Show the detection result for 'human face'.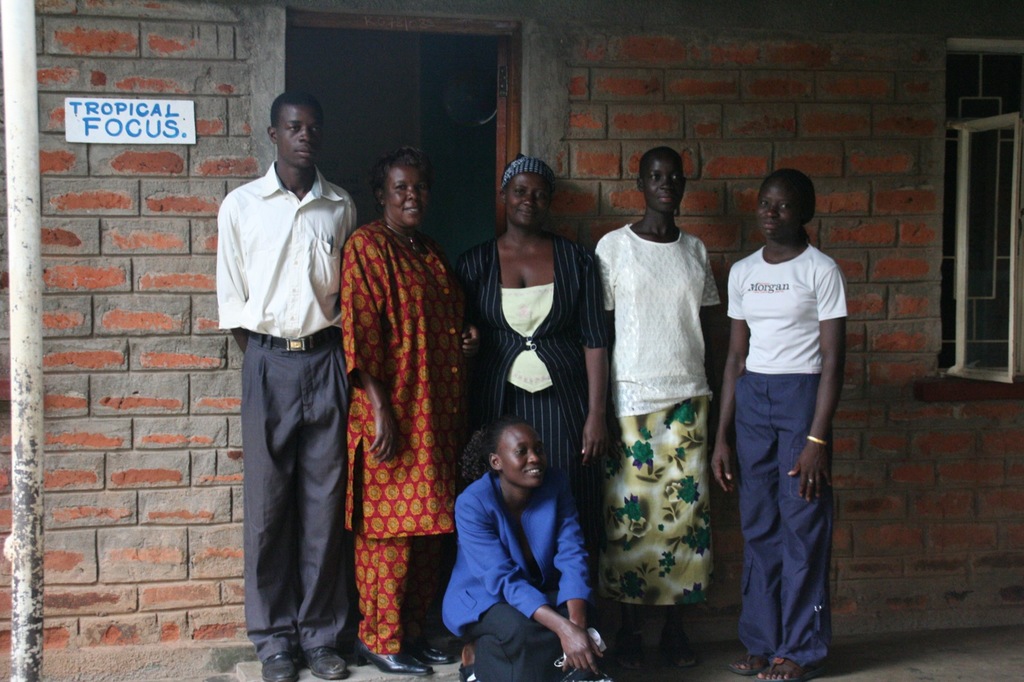
bbox=[275, 101, 325, 169].
